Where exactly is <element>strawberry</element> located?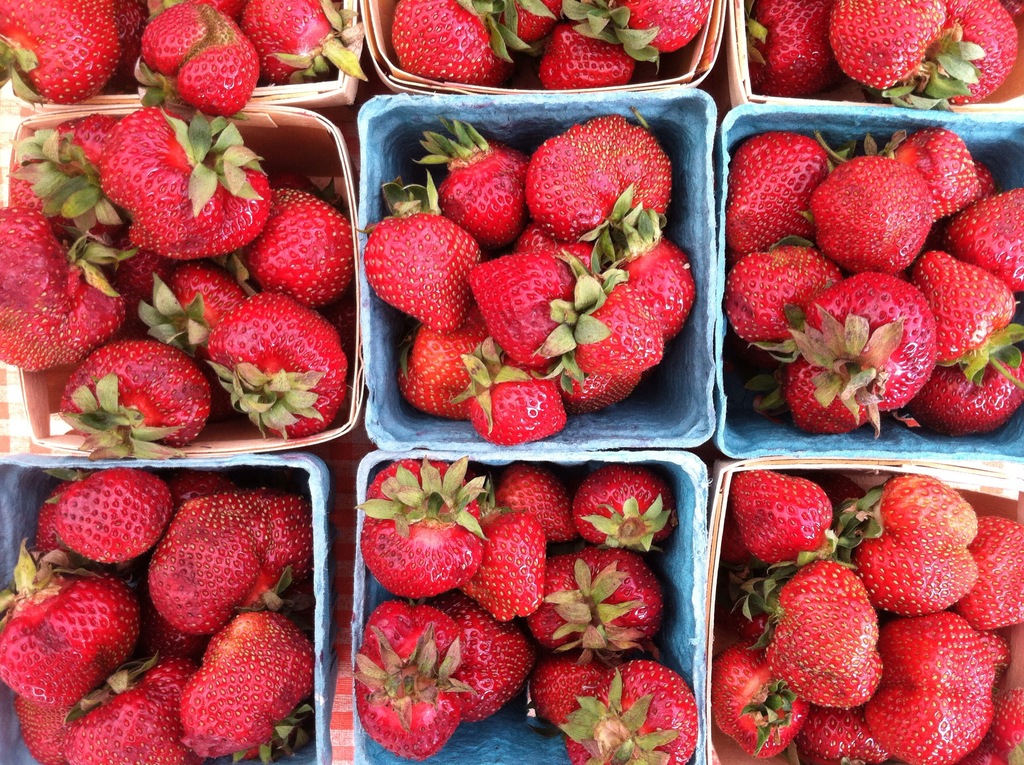
Its bounding box is [744, 0, 831, 93].
